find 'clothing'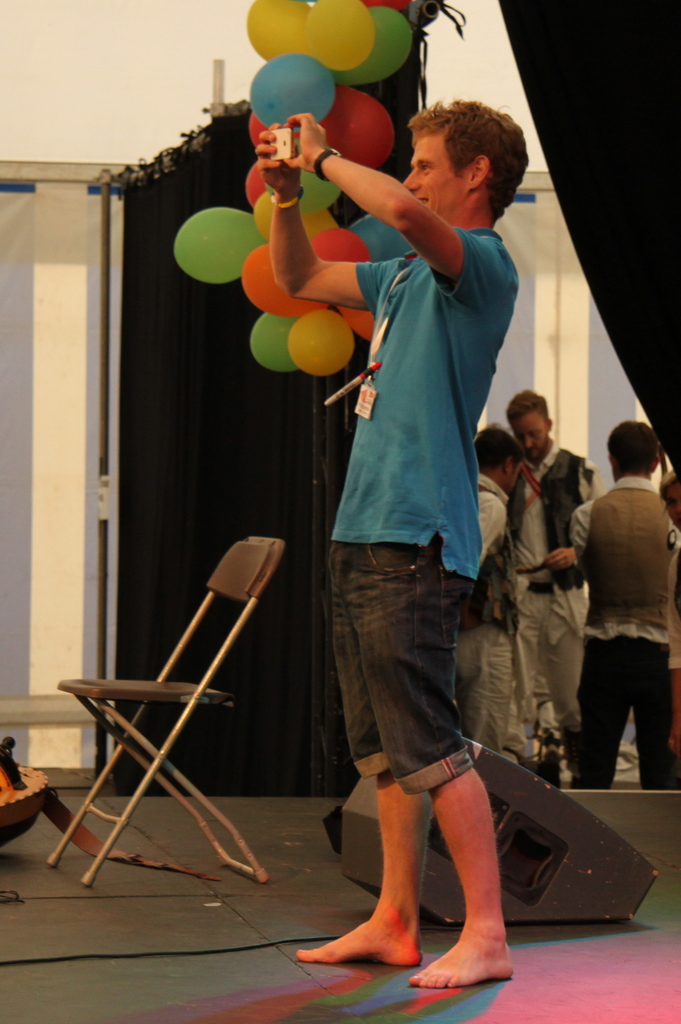
region(463, 468, 525, 758)
